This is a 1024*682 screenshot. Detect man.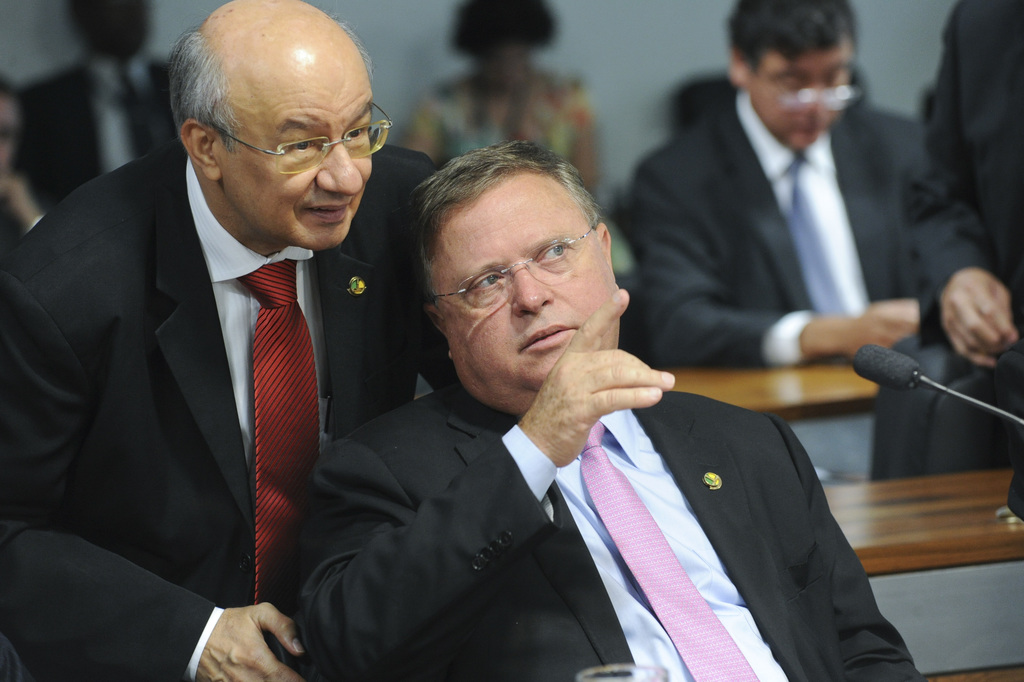
[left=626, top=0, right=923, bottom=374].
